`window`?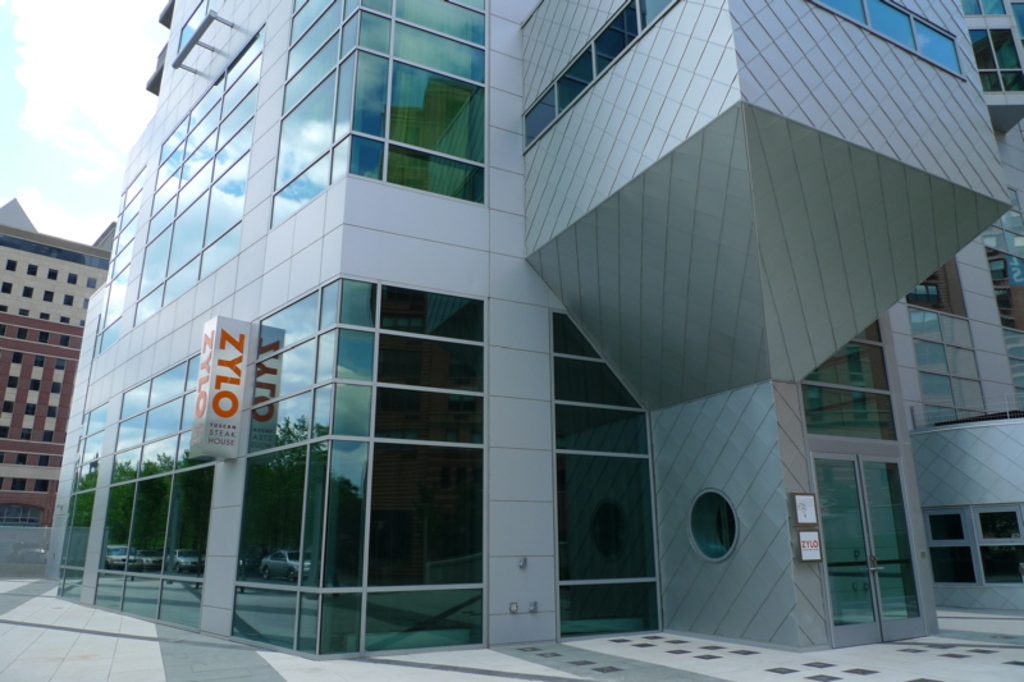
bbox=[992, 243, 1023, 331]
